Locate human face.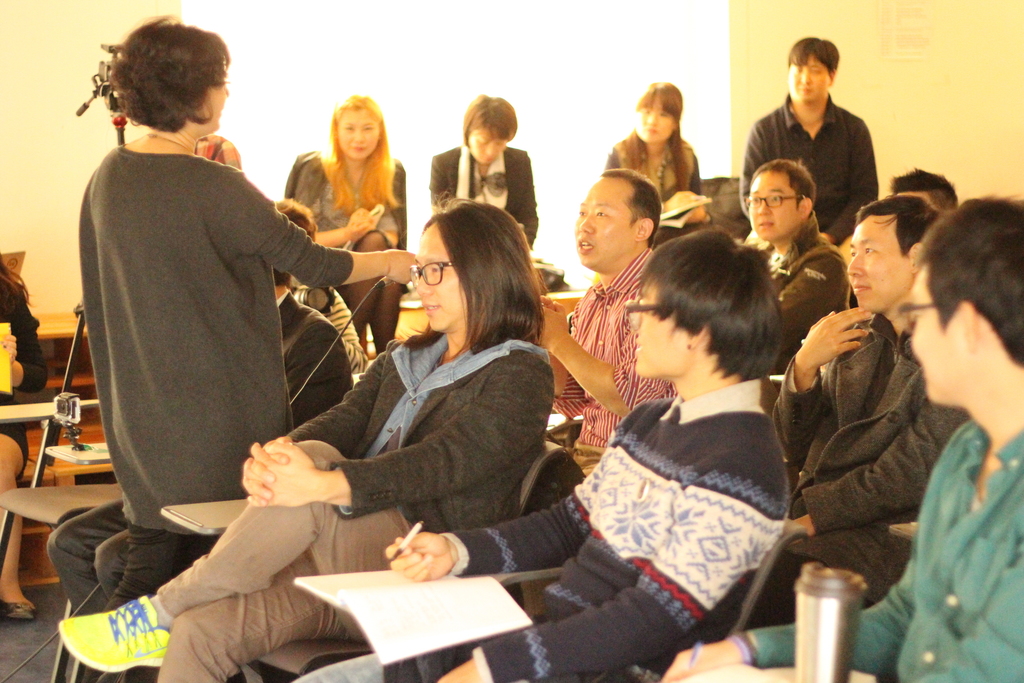
Bounding box: [847, 211, 914, 310].
